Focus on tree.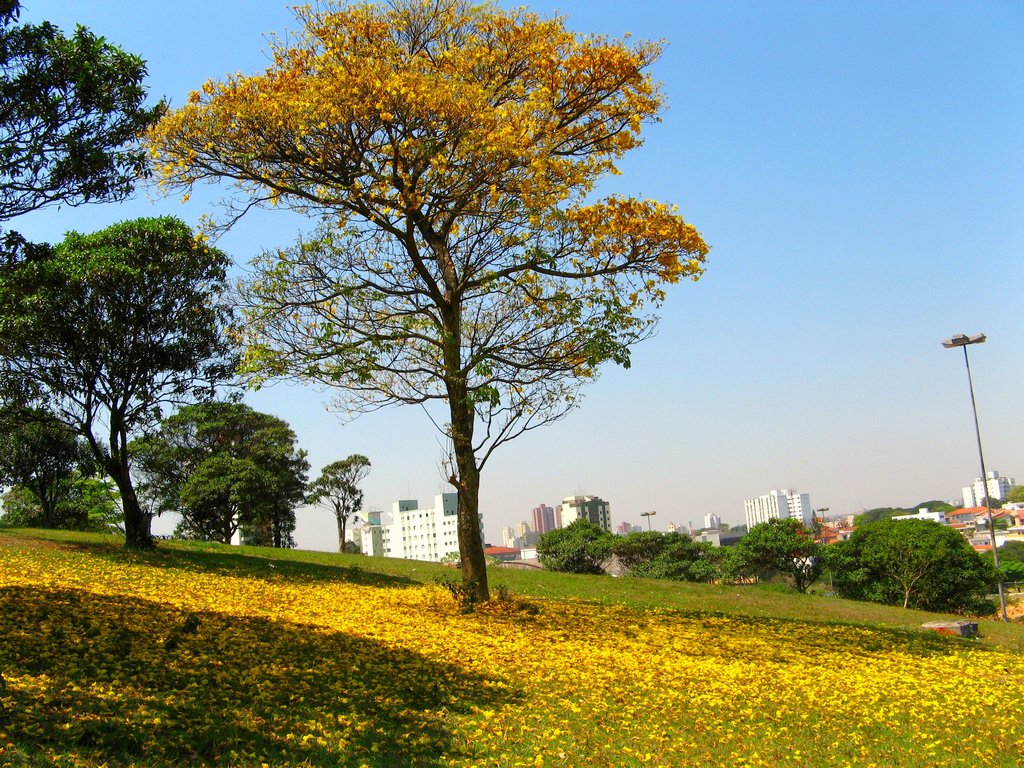
Focused at region(1007, 481, 1023, 502).
